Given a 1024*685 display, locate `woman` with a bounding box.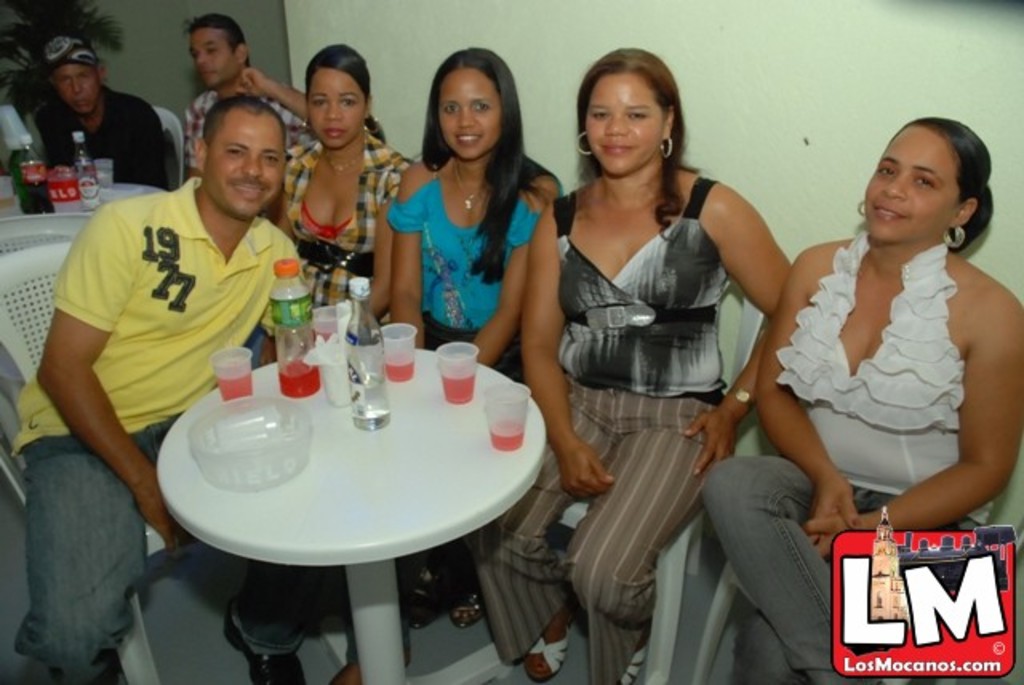
Located: 395/51/565/635.
